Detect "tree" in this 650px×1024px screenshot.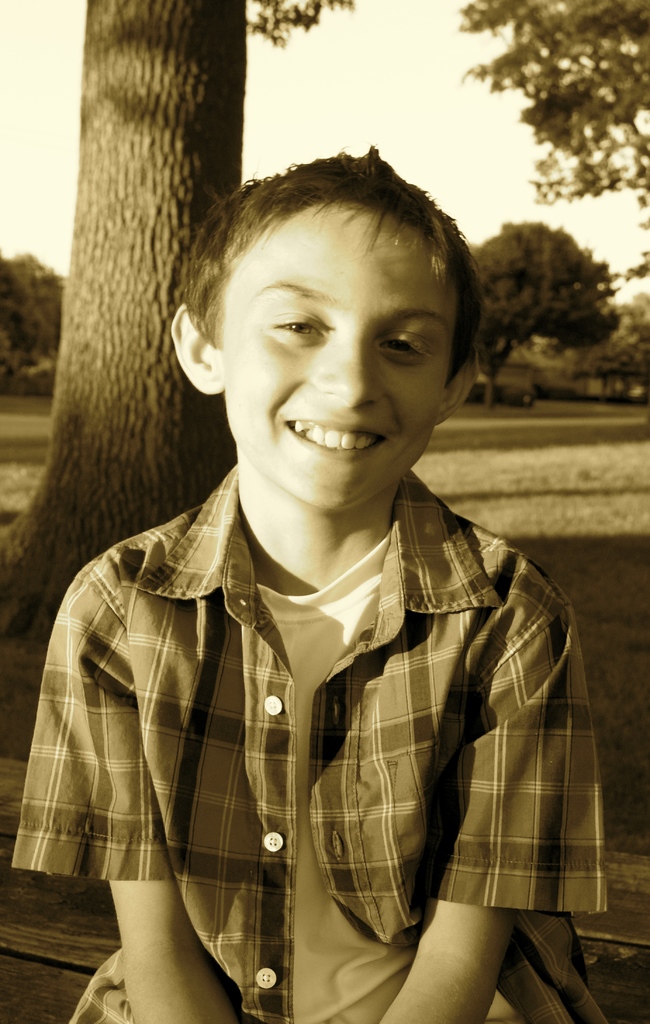
Detection: left=468, top=223, right=601, bottom=396.
